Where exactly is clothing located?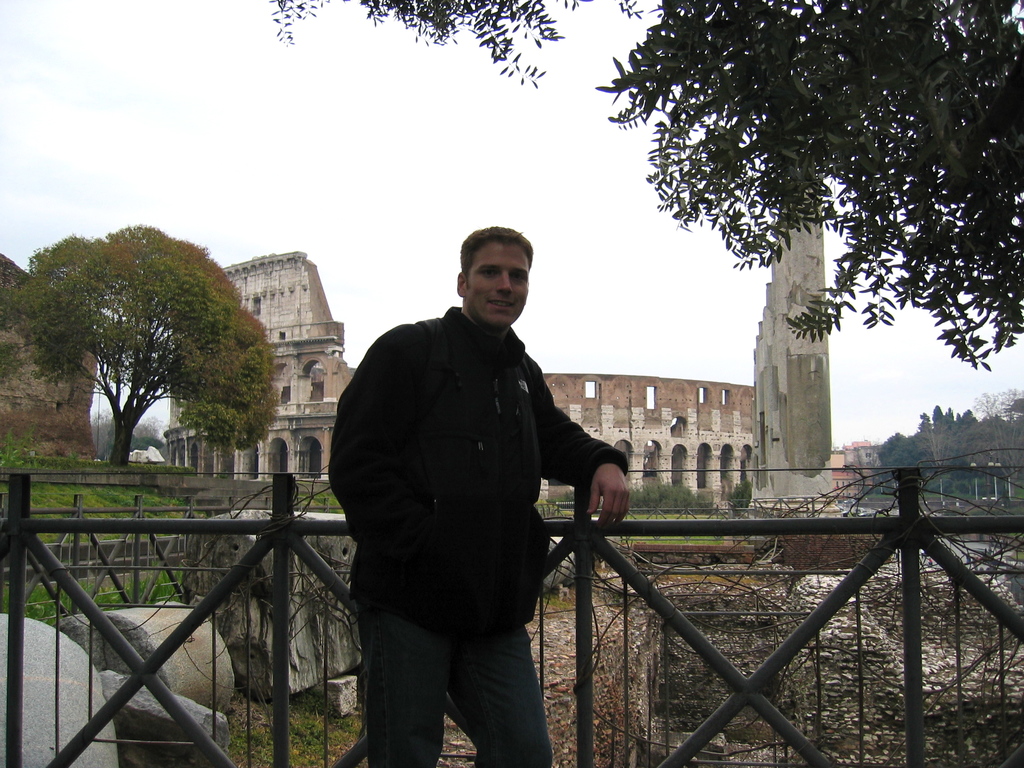
Its bounding box is box(330, 306, 630, 767).
